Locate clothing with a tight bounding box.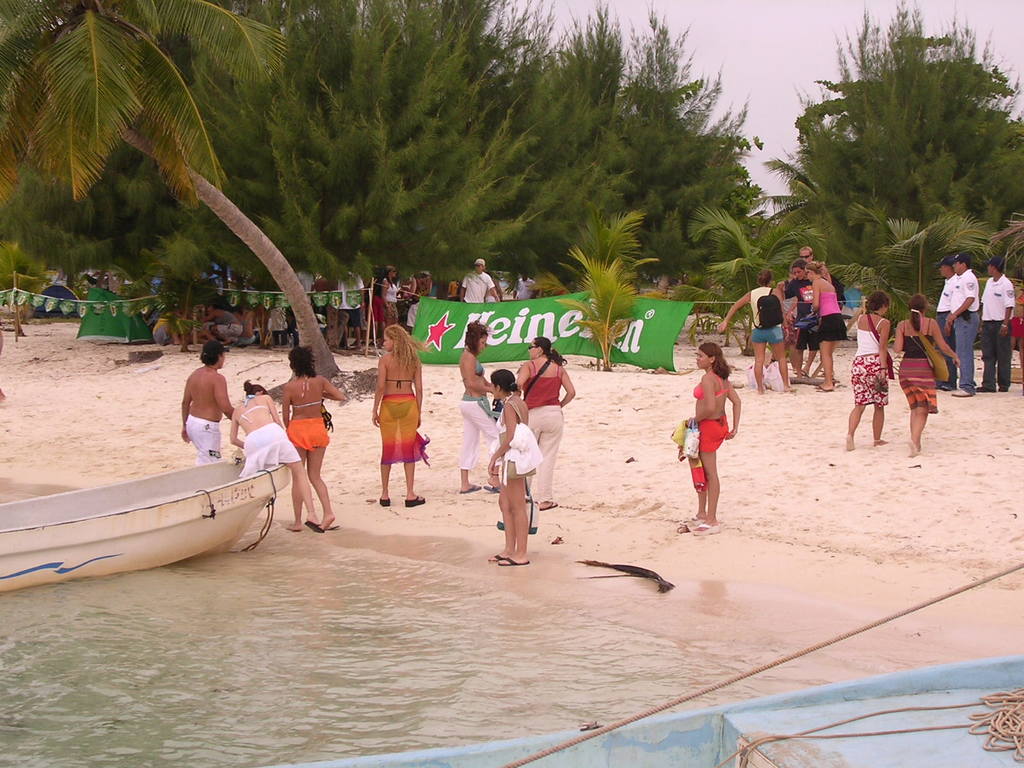
[x1=232, y1=403, x2=300, y2=481].
